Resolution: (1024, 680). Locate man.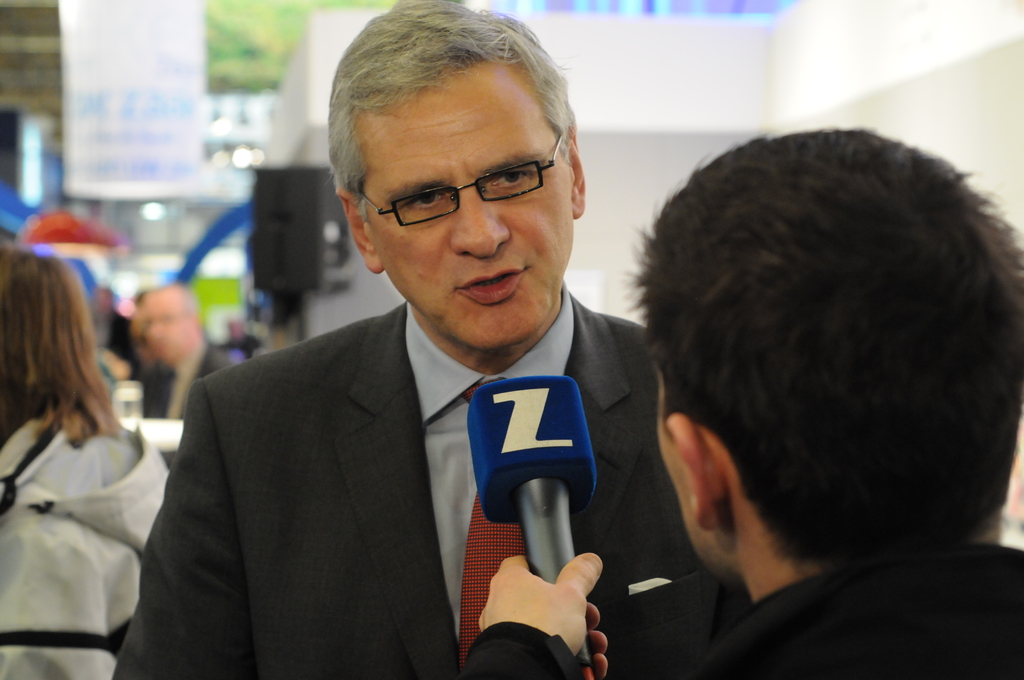
<region>118, 57, 705, 676</region>.
